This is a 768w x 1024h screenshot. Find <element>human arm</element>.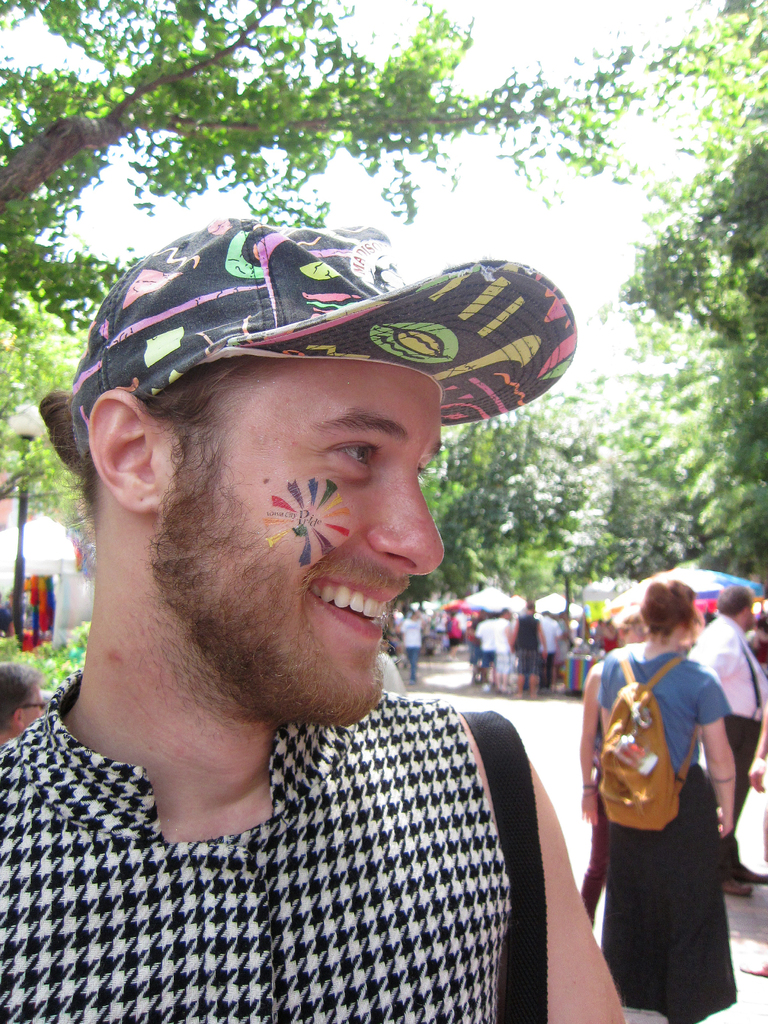
Bounding box: [left=479, top=724, right=610, bottom=1023].
